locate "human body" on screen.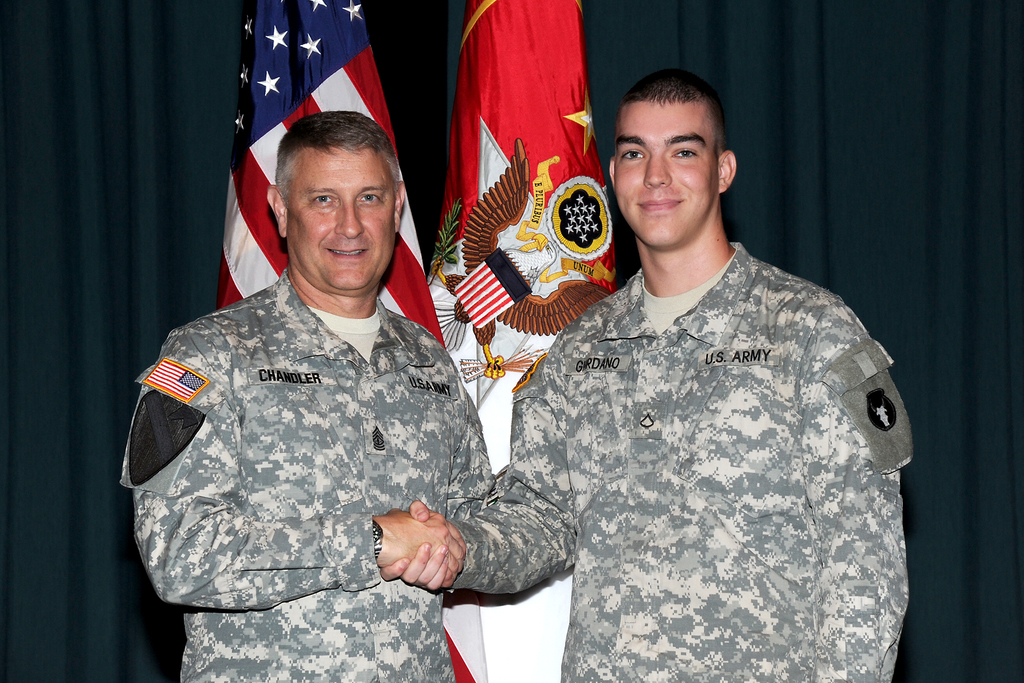
On screen at rect(378, 215, 916, 679).
